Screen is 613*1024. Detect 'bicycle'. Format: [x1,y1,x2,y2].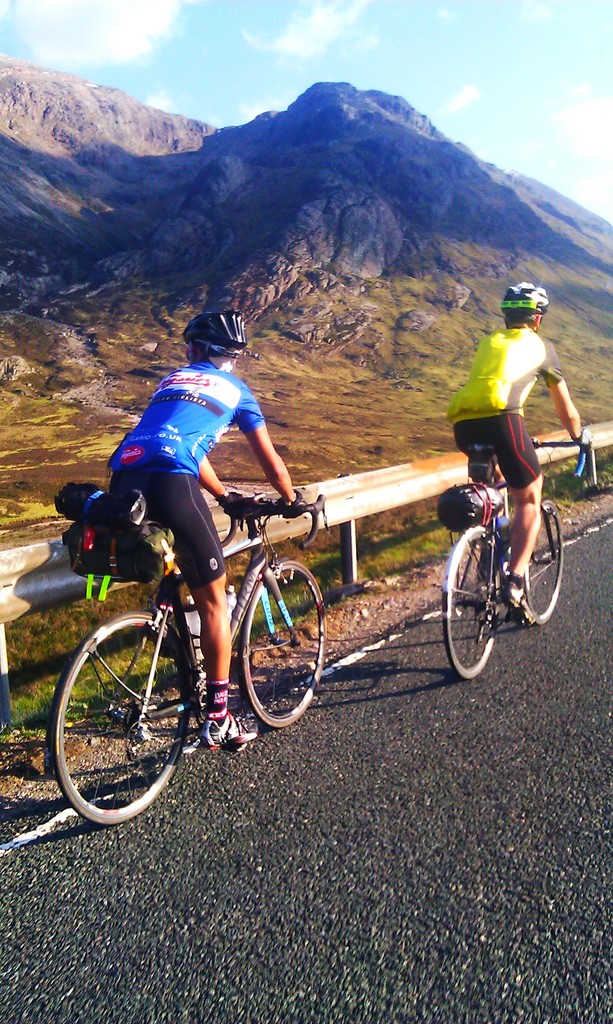
[435,433,598,681].
